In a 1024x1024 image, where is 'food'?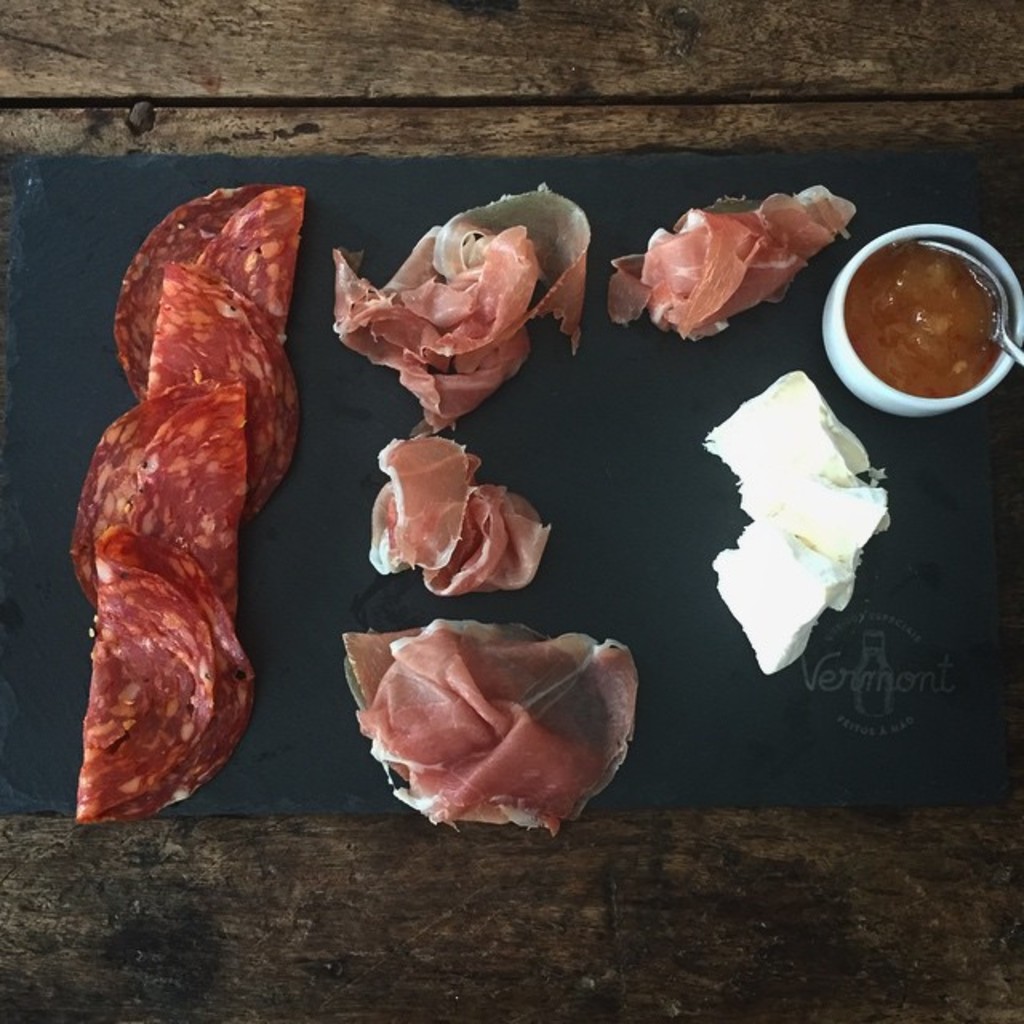
[718,365,885,678].
